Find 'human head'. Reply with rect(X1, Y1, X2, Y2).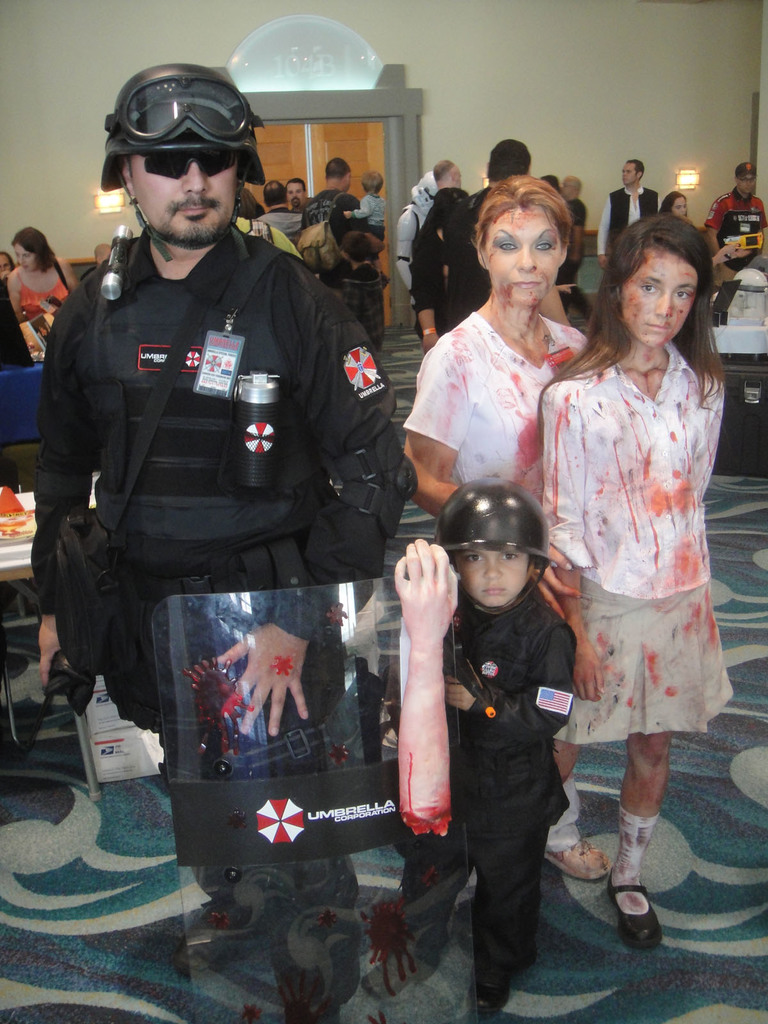
rect(618, 159, 644, 183).
